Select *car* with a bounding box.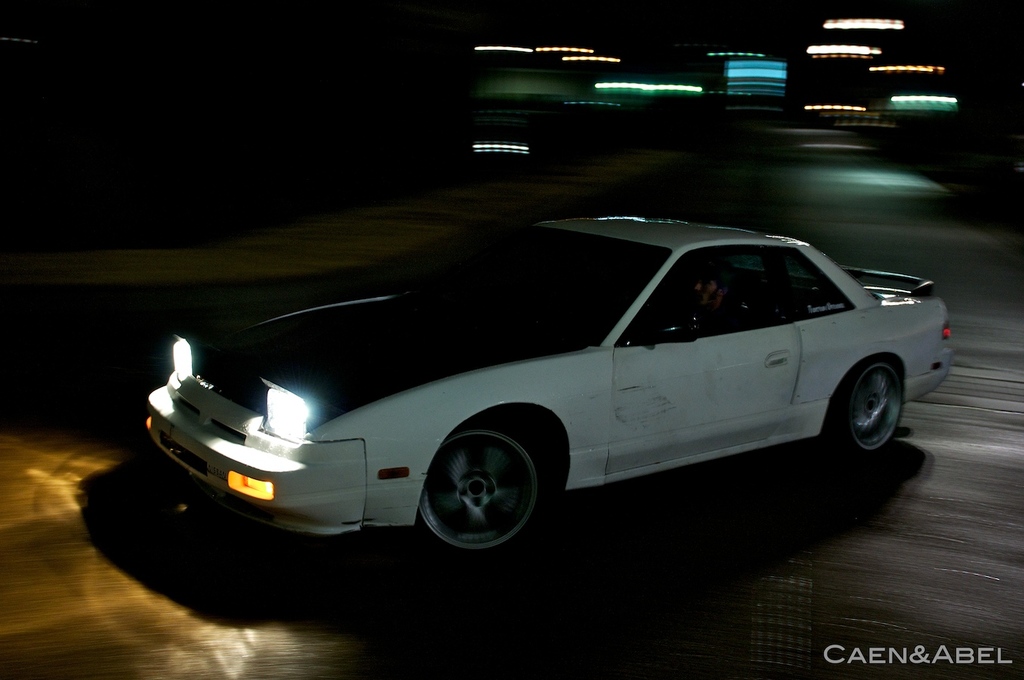
bbox(144, 214, 953, 562).
